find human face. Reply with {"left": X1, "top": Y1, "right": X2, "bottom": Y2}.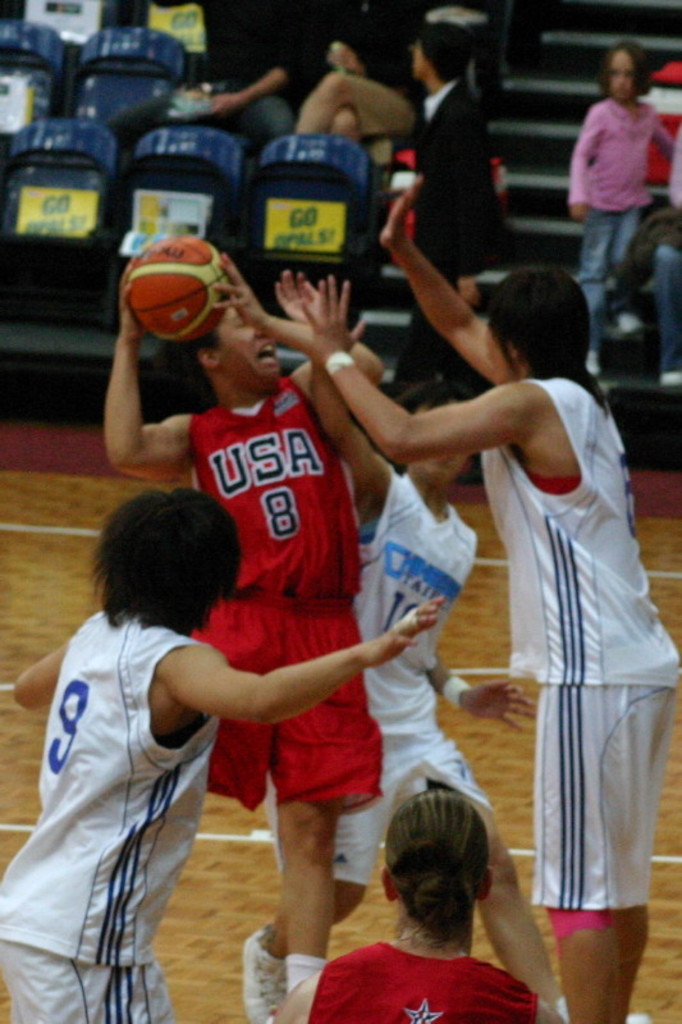
{"left": 223, "top": 308, "right": 279, "bottom": 389}.
